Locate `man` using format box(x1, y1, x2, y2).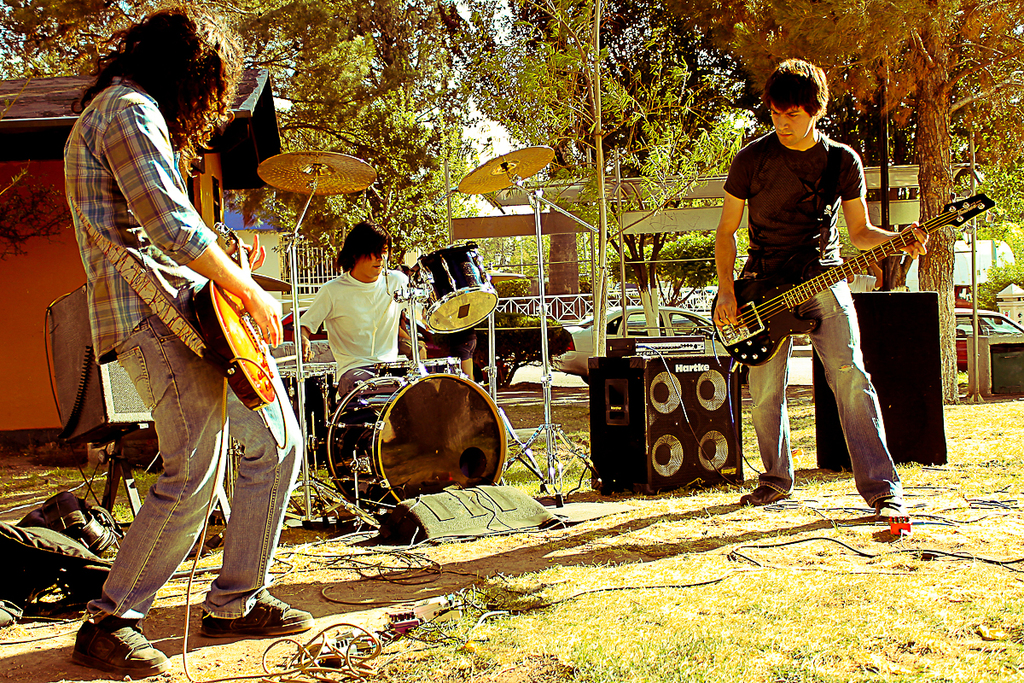
box(58, 5, 314, 681).
